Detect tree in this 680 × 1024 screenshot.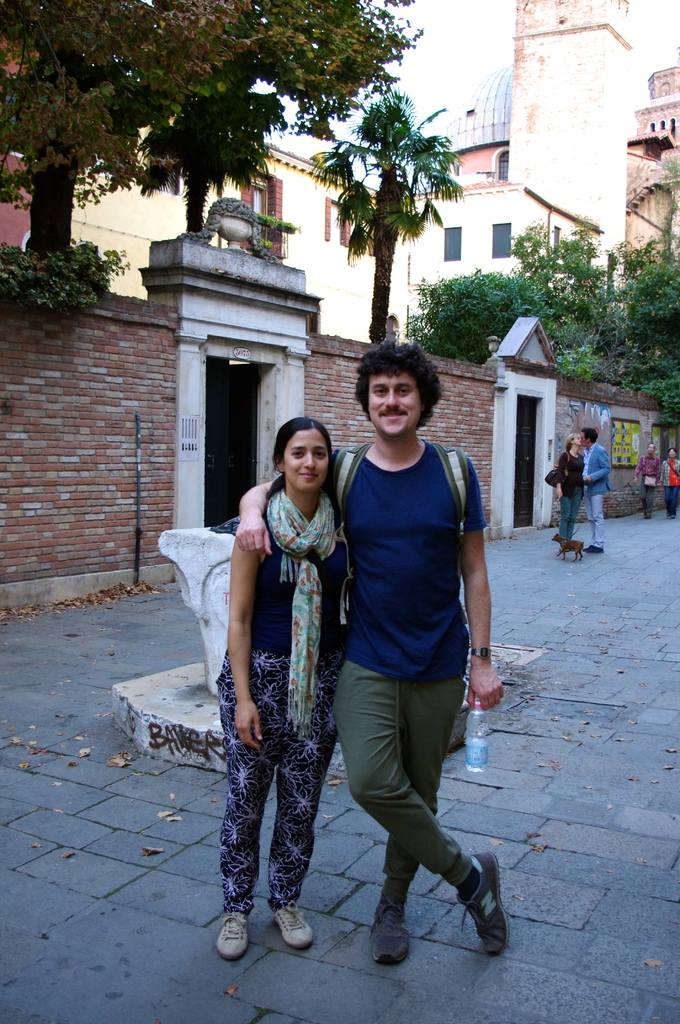
Detection: bbox=[397, 214, 679, 431].
